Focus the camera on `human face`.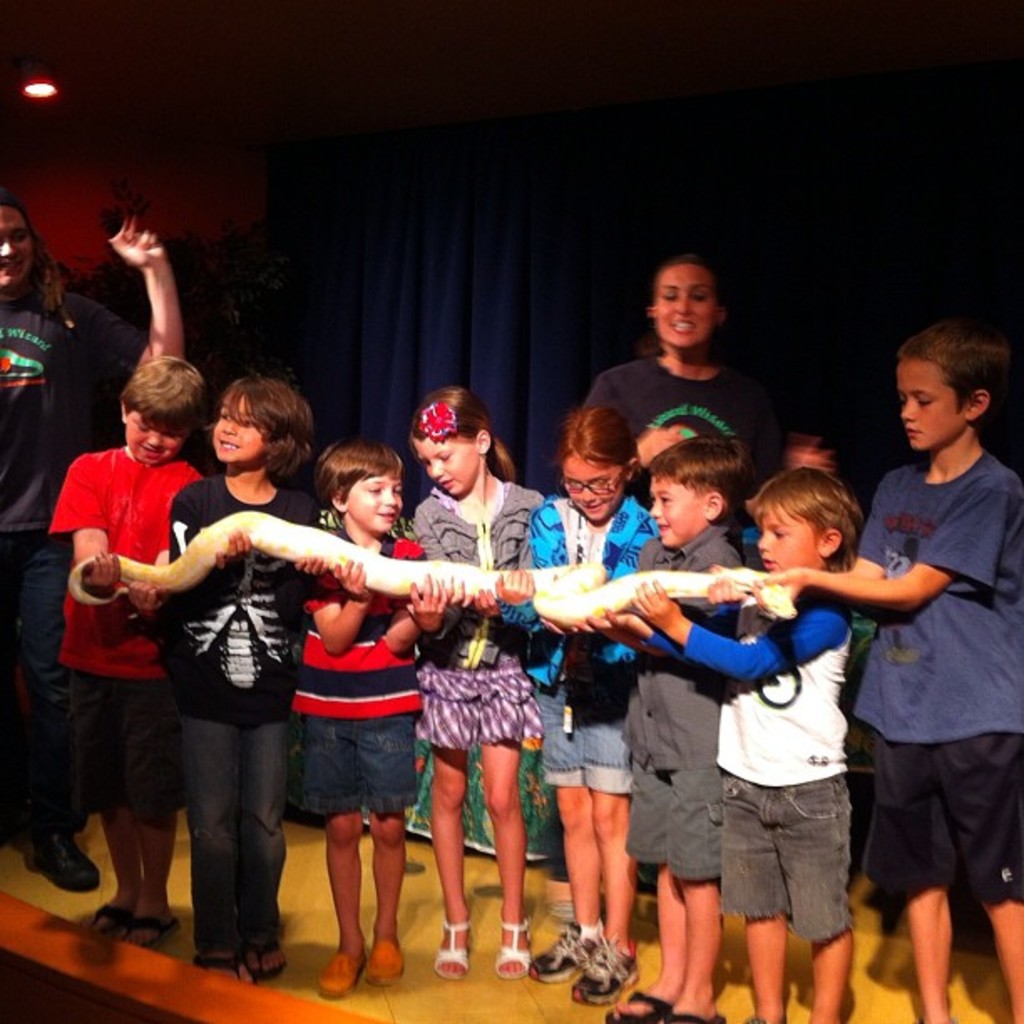
Focus region: pyautogui.locateOnScreen(649, 475, 708, 547).
